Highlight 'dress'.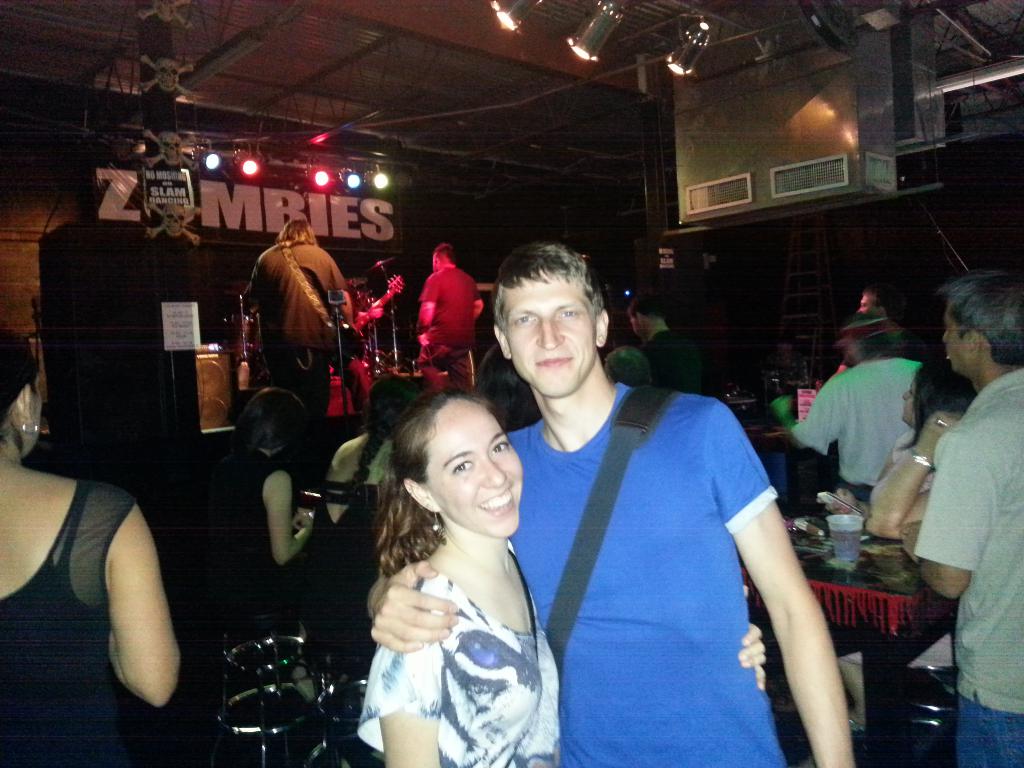
Highlighted region: {"x1": 0, "y1": 484, "x2": 143, "y2": 767}.
